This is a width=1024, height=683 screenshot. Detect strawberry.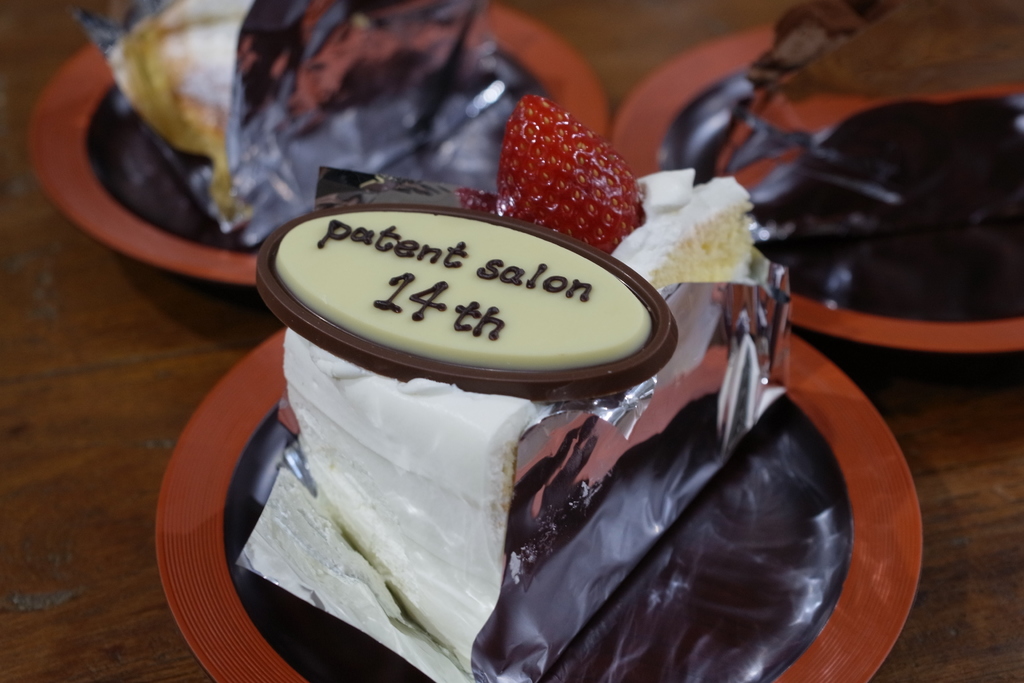
486:92:640:247.
